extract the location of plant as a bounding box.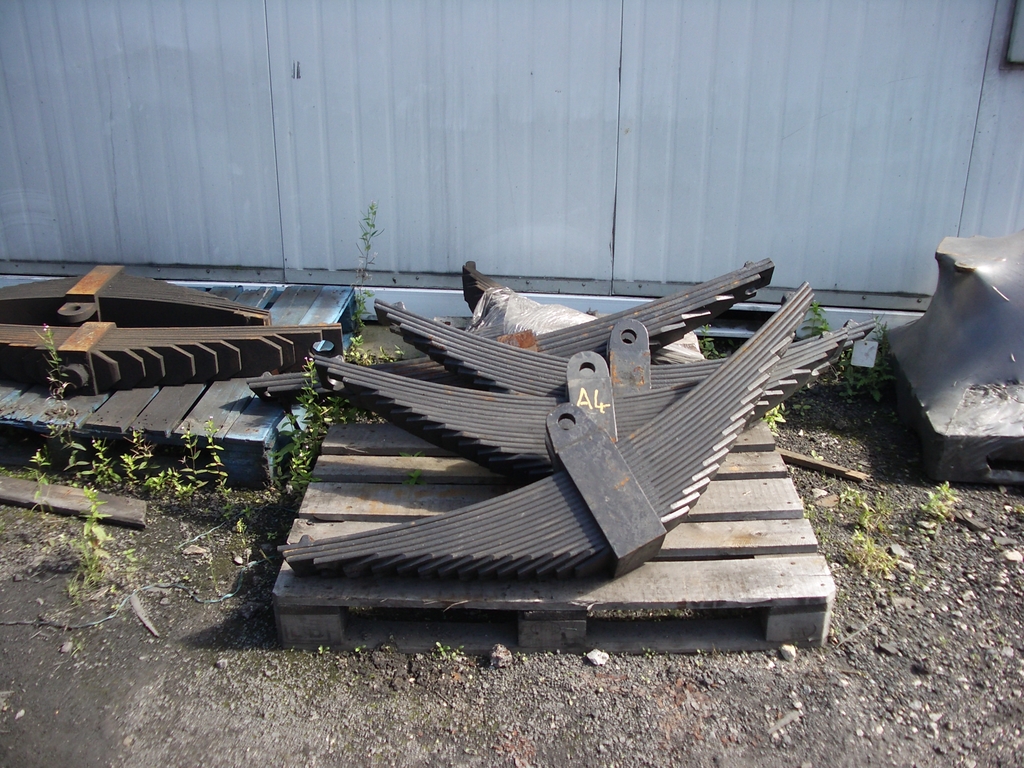
left=317, top=642, right=333, bottom=658.
